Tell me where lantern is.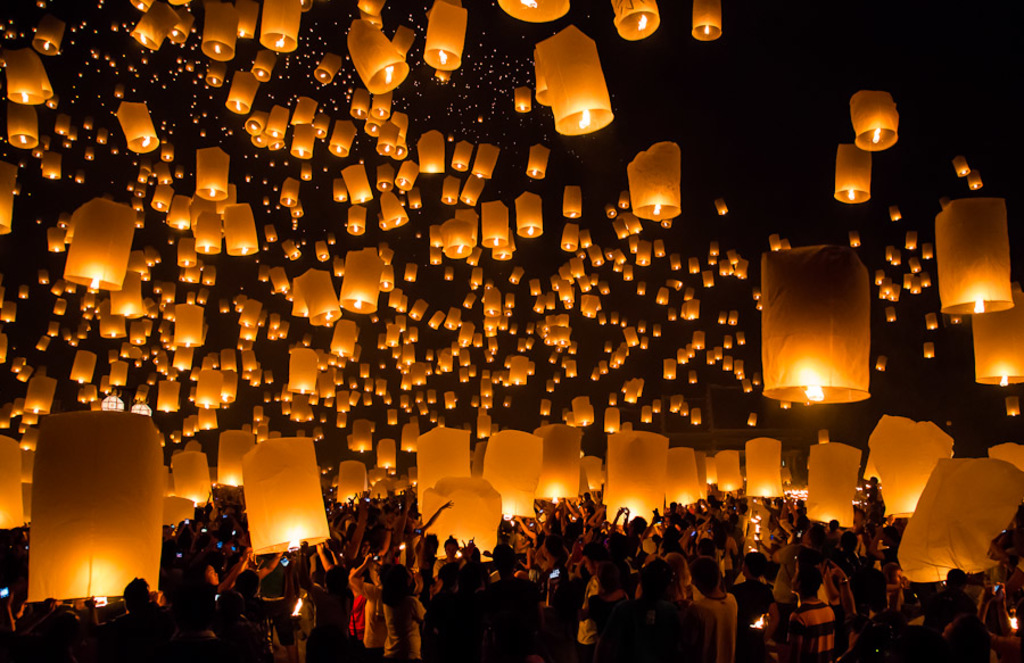
lantern is at bbox=(292, 96, 315, 123).
